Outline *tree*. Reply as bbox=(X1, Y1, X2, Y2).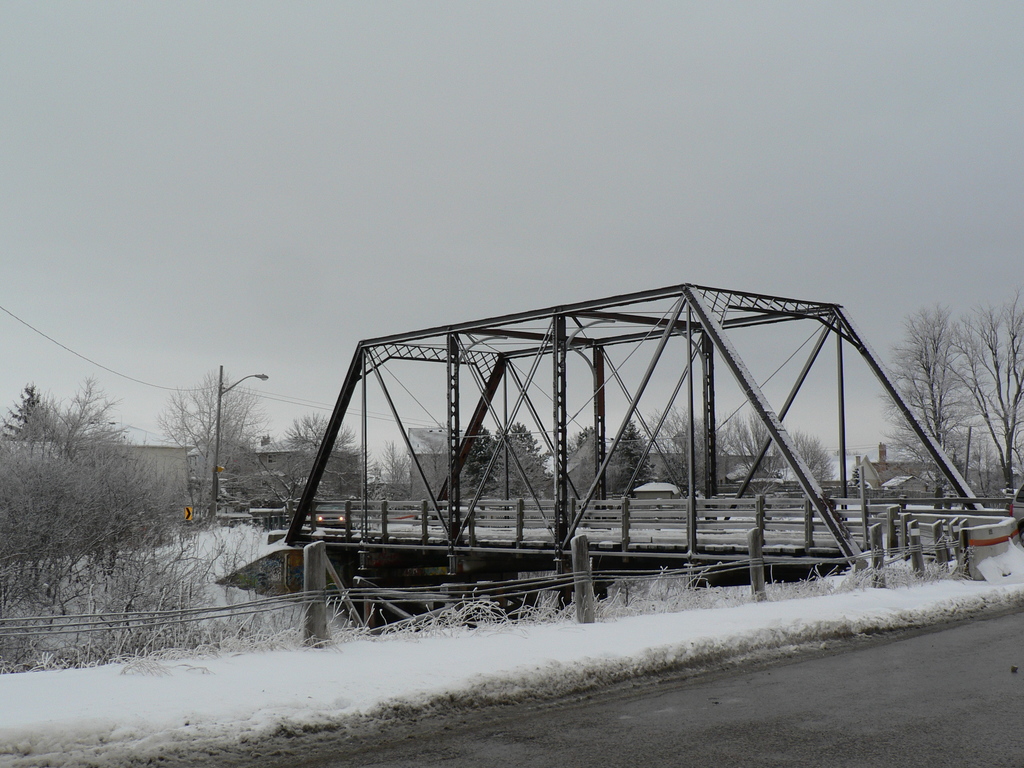
bbox=(662, 399, 733, 493).
